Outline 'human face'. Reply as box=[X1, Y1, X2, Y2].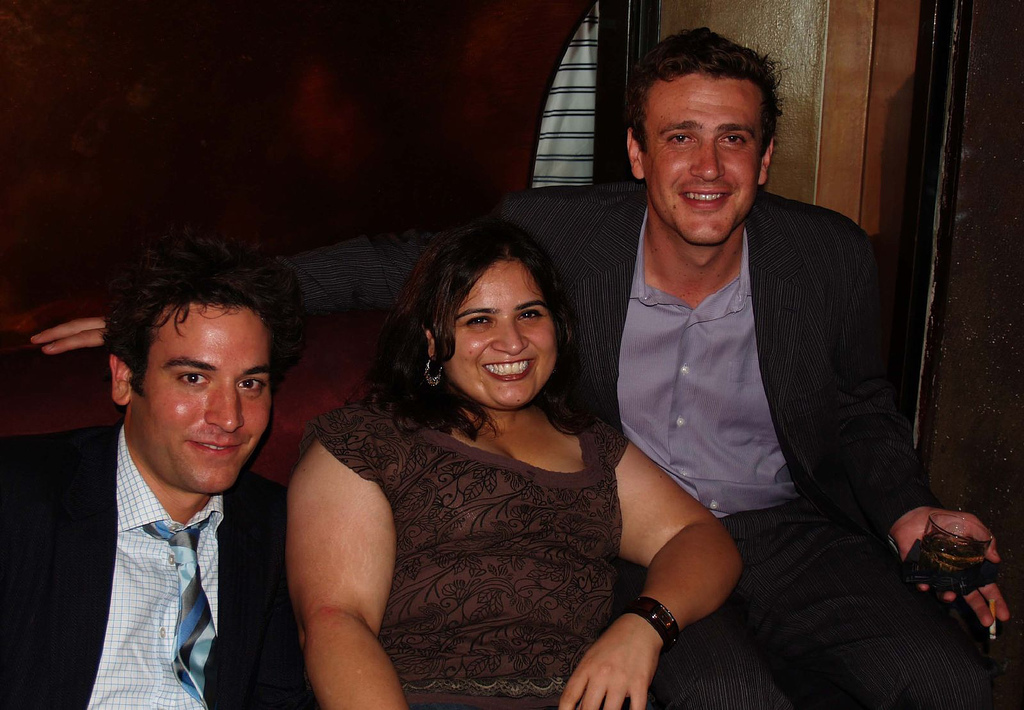
box=[134, 301, 271, 497].
